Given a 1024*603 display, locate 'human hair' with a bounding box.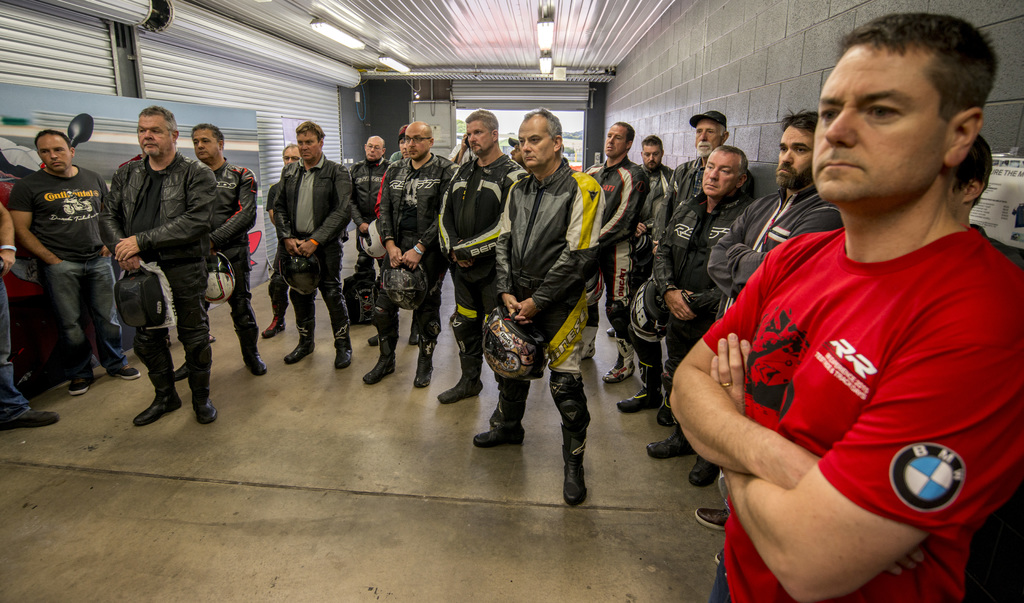
Located: [780,109,819,138].
